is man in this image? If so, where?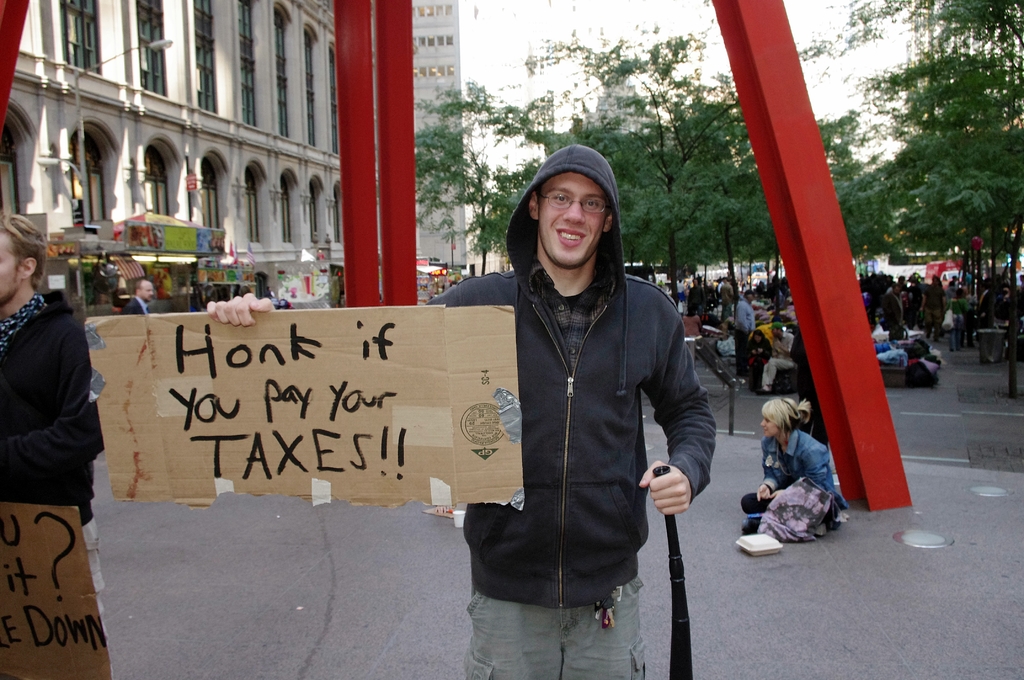
Yes, at 119:277:154:316.
